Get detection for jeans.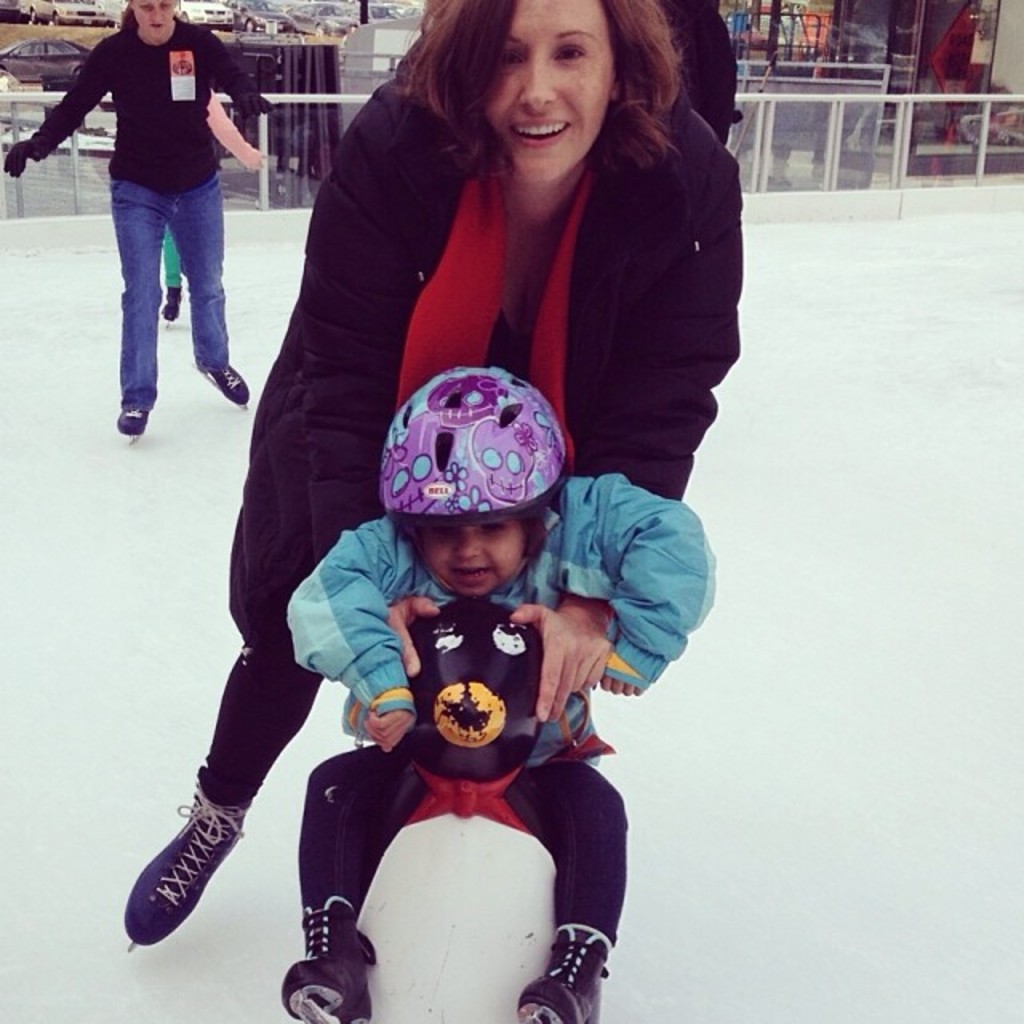
Detection: box(90, 142, 218, 395).
